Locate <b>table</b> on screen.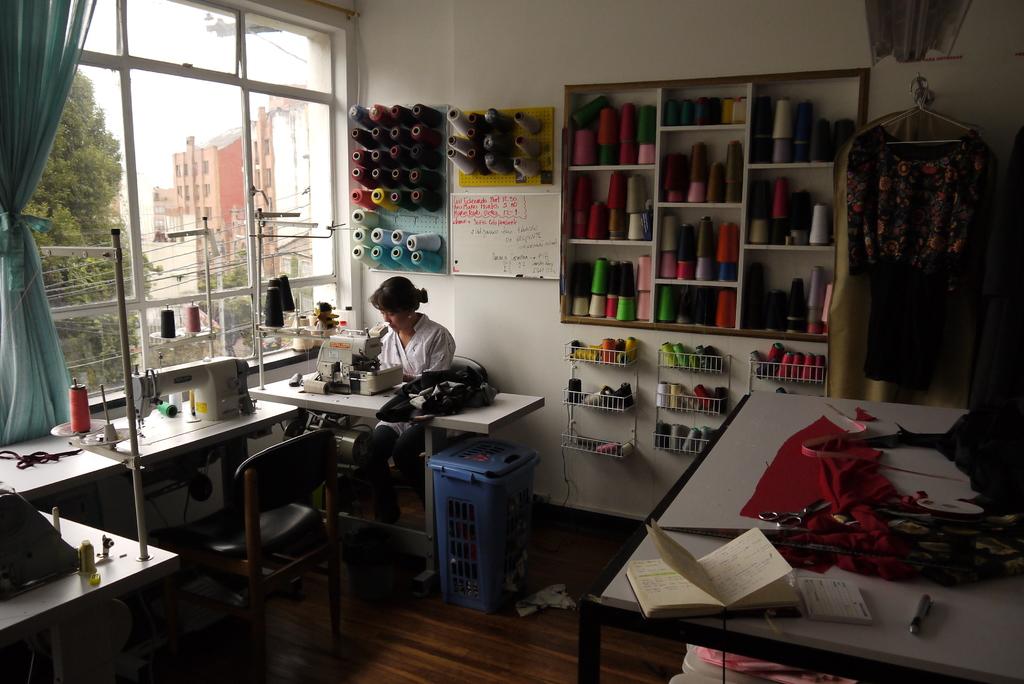
On screen at detection(0, 510, 179, 683).
